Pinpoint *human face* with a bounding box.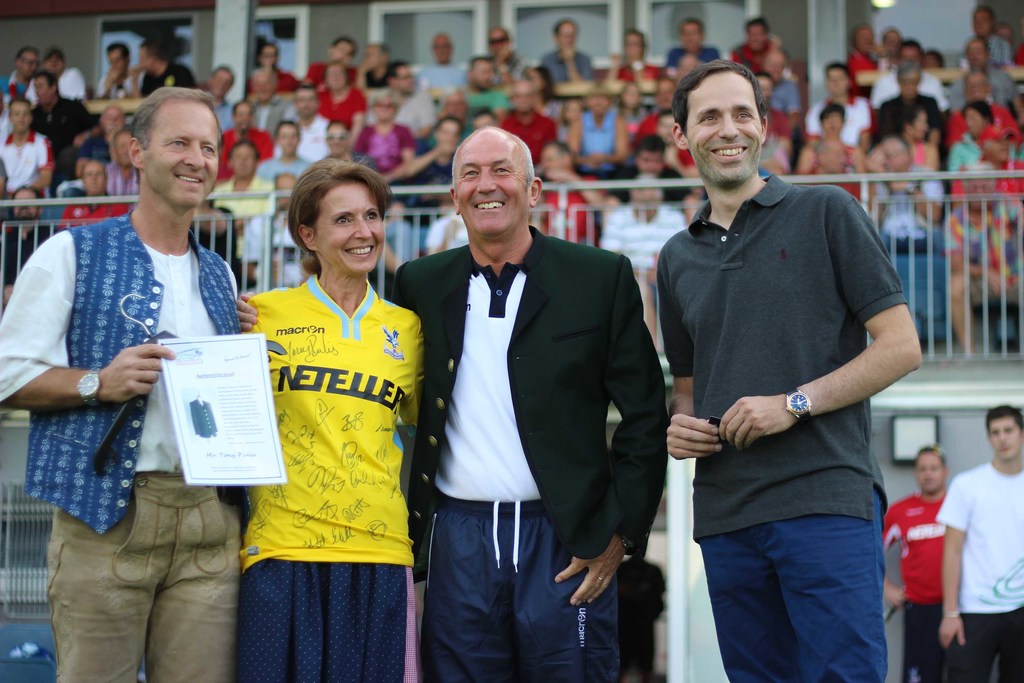
rect(394, 64, 414, 89).
